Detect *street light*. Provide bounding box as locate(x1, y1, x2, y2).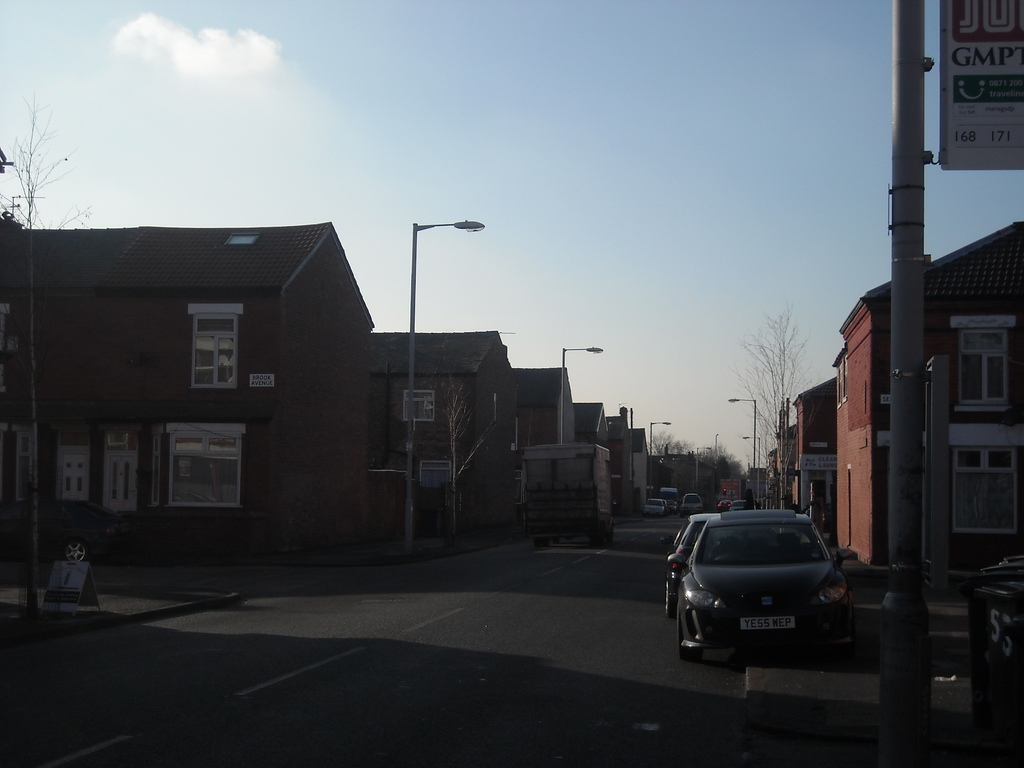
locate(742, 435, 760, 499).
